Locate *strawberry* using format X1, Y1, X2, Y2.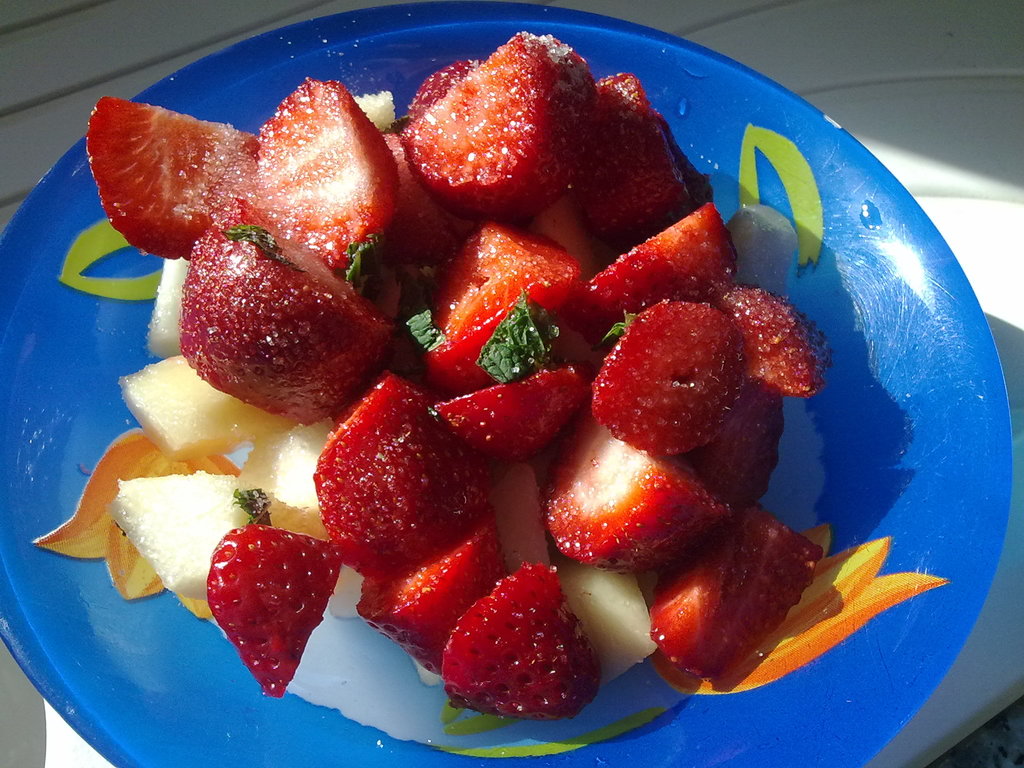
207, 518, 339, 701.
